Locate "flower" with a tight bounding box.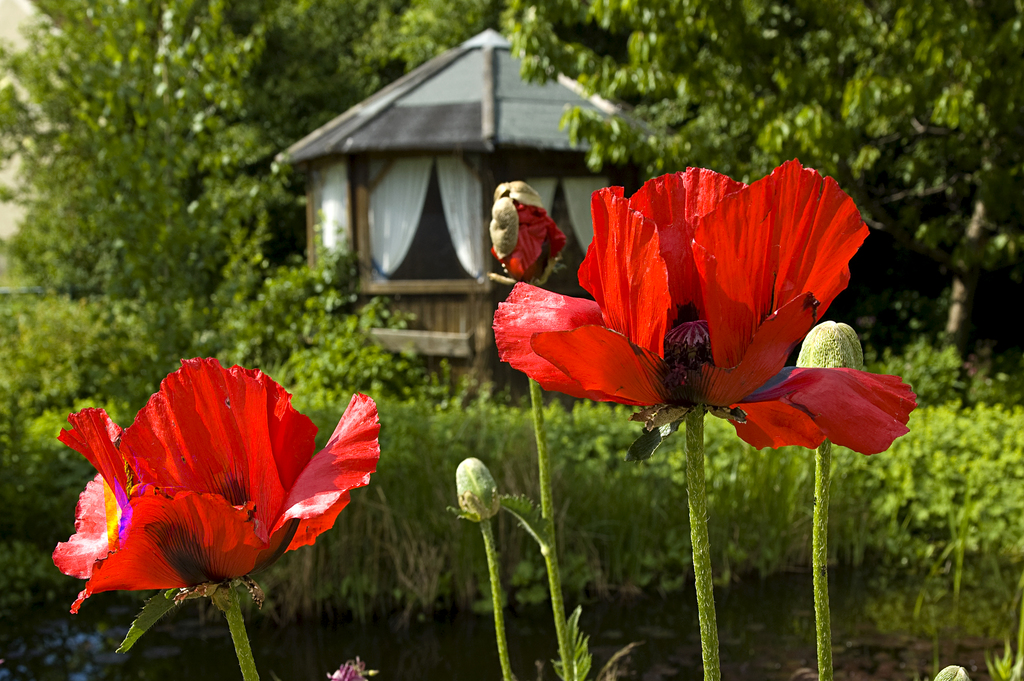
<region>28, 348, 403, 637</region>.
